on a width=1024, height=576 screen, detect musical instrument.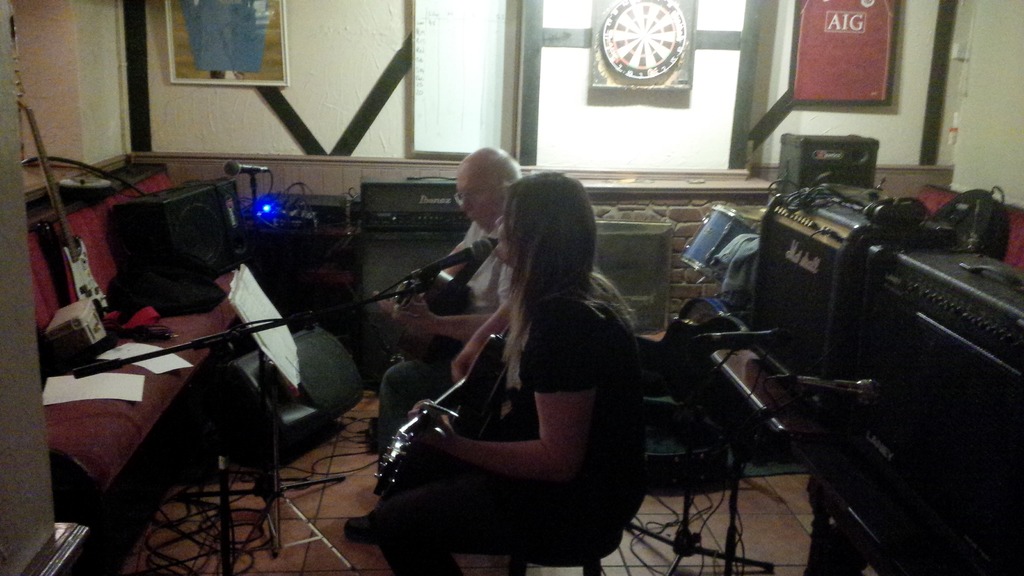
<box>9,99,118,337</box>.
